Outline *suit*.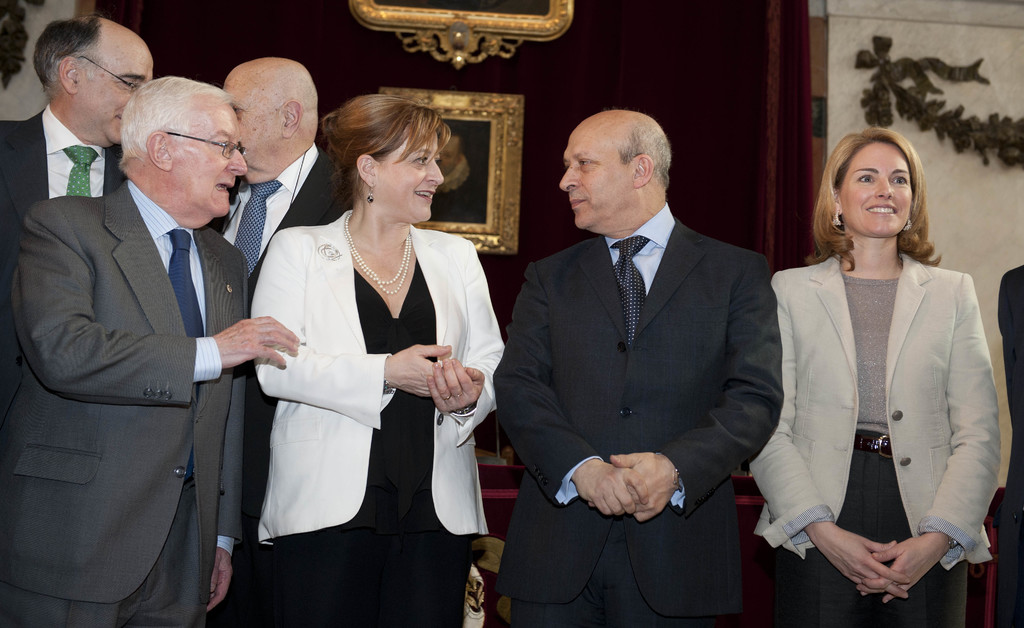
Outline: bbox=[204, 142, 355, 626].
